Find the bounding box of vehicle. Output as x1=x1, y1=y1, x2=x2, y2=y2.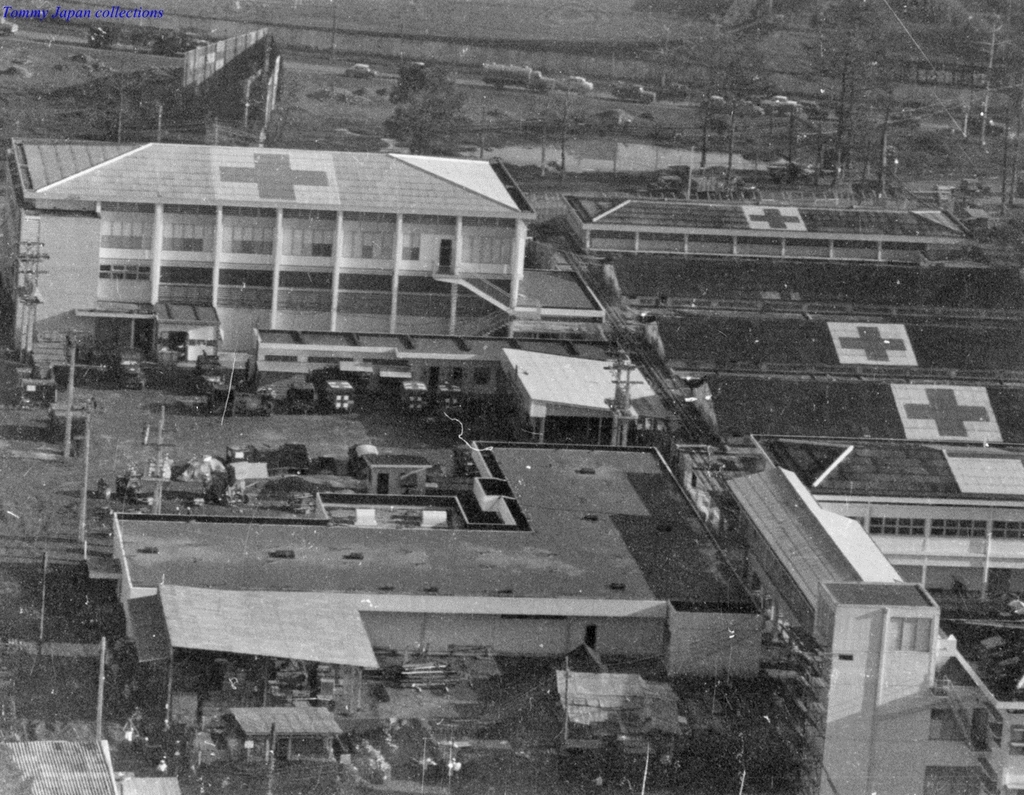
x1=761, y1=92, x2=800, y2=116.
